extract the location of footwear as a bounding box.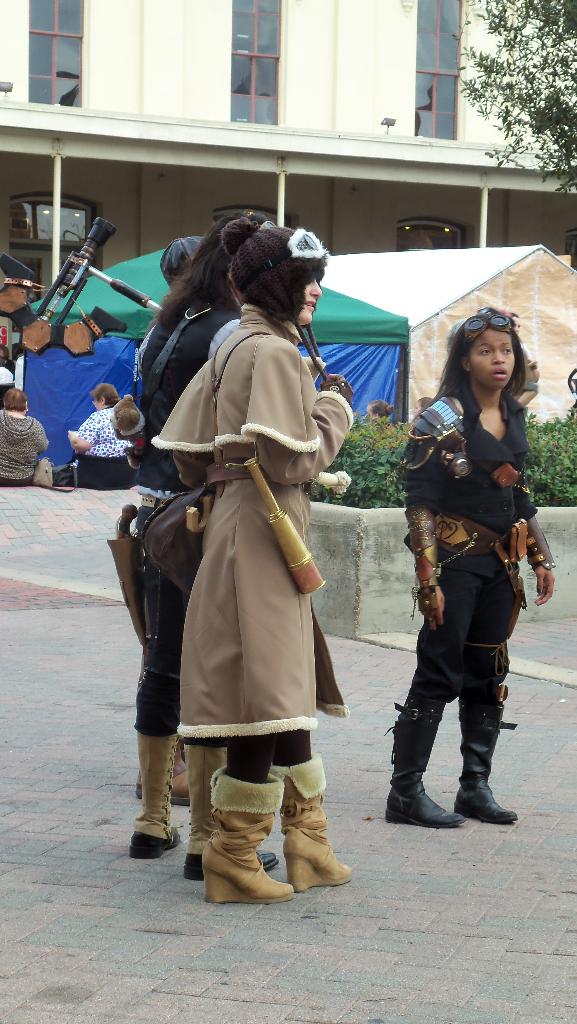
{"x1": 451, "y1": 684, "x2": 526, "y2": 832}.
